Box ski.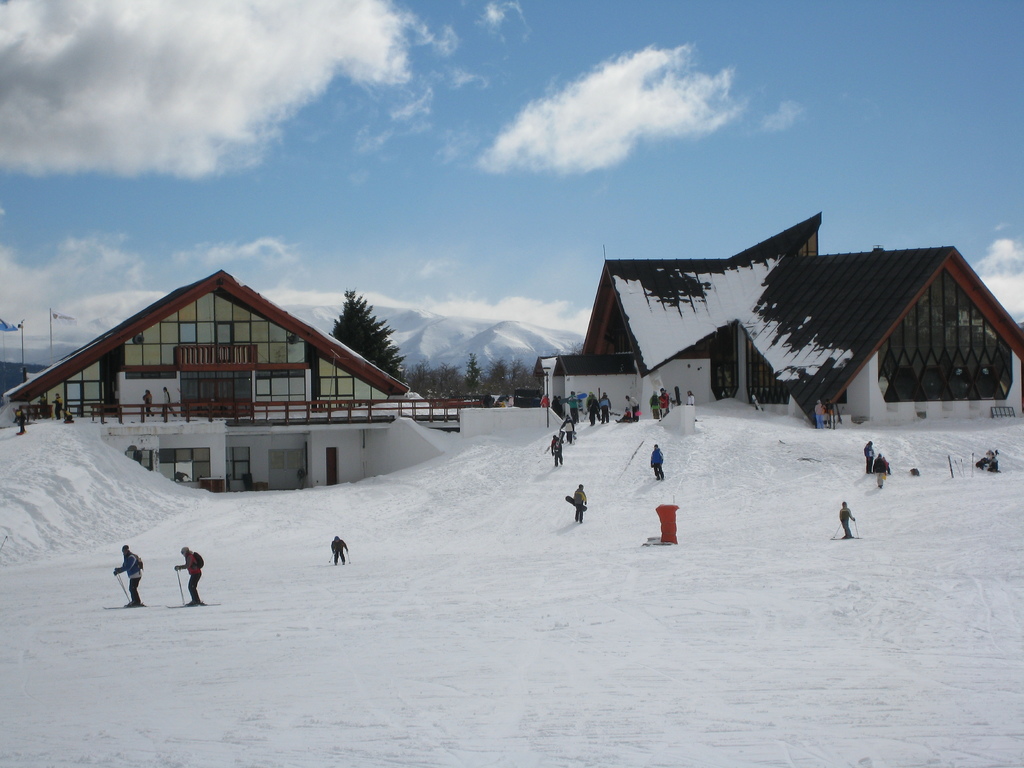
<bbox>559, 491, 591, 507</bbox>.
